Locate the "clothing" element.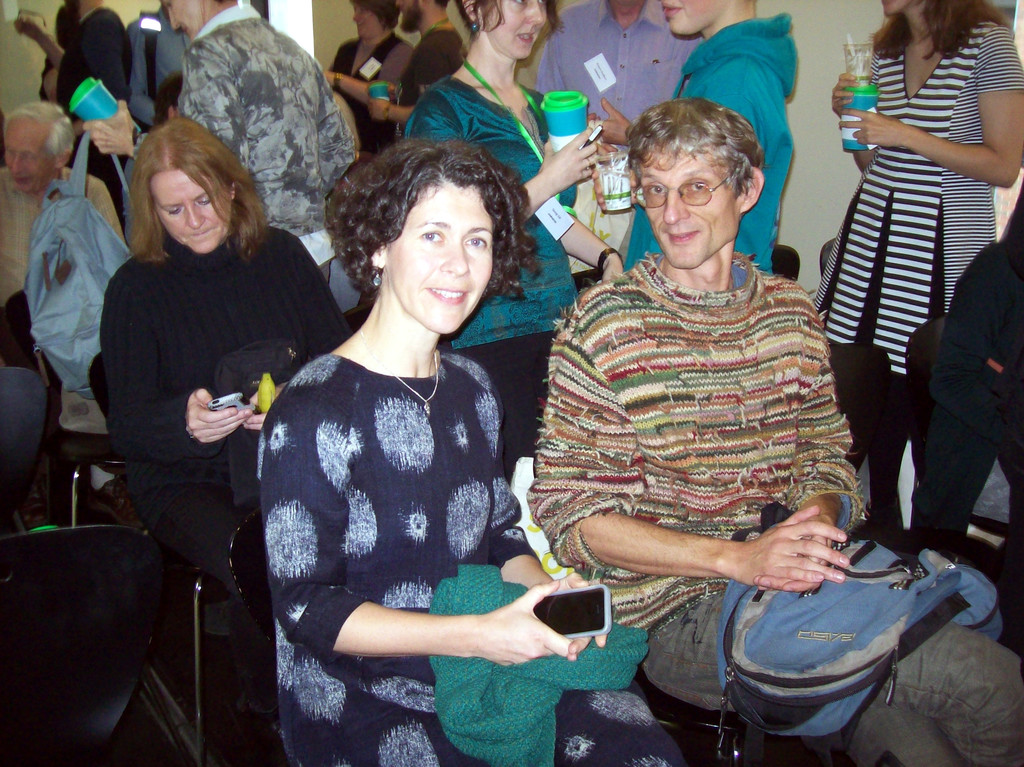
Element bbox: (618, 7, 811, 261).
